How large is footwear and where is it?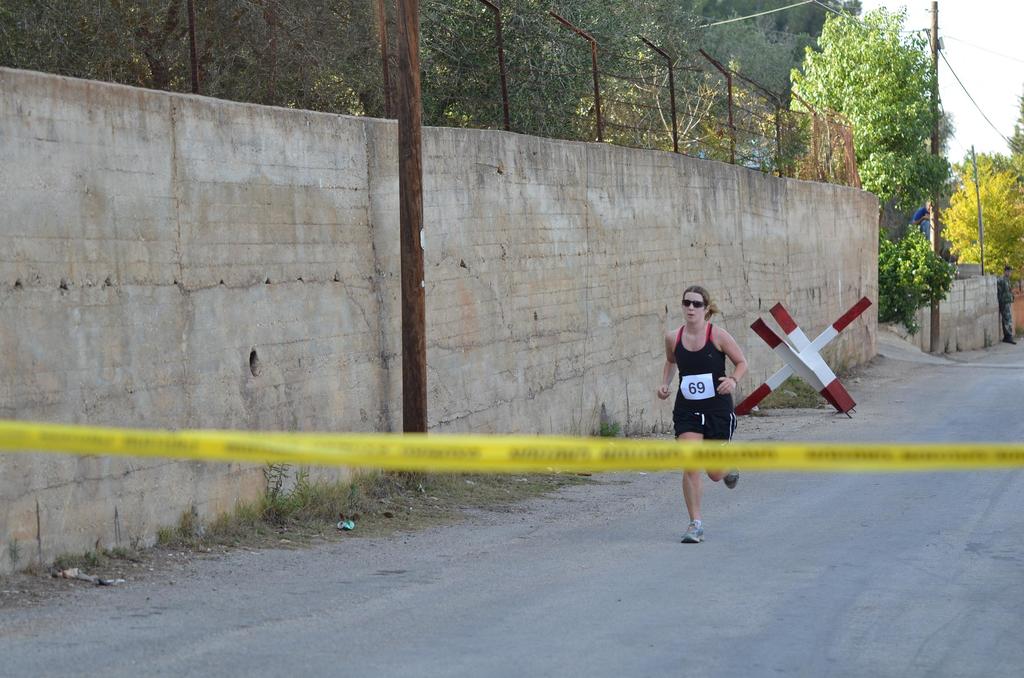
Bounding box: region(724, 467, 739, 492).
